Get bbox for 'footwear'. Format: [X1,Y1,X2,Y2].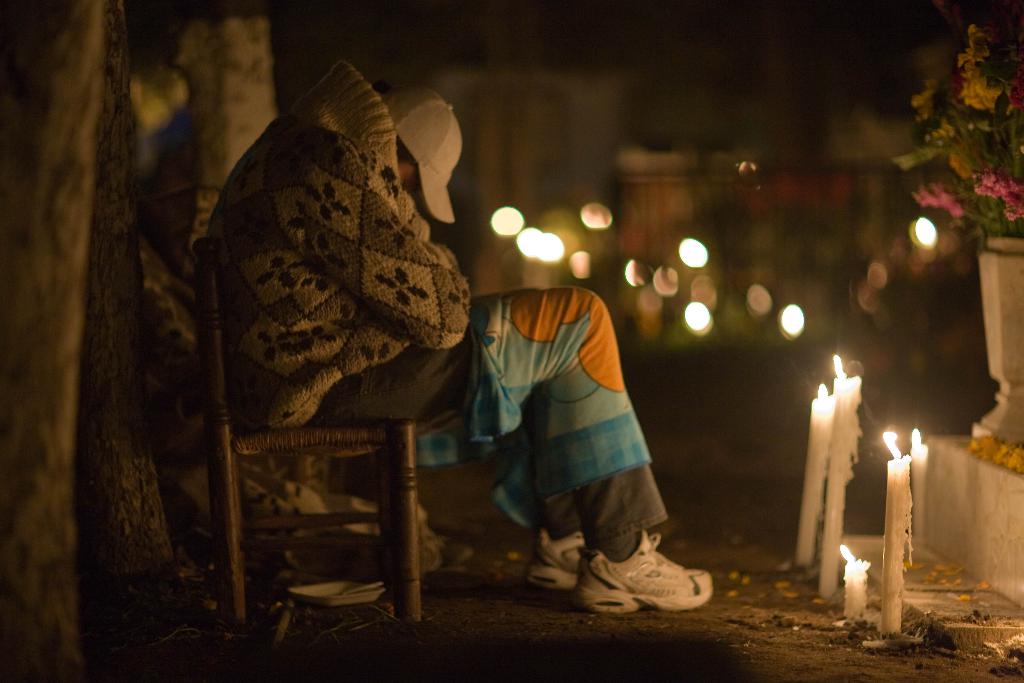
[515,530,602,597].
